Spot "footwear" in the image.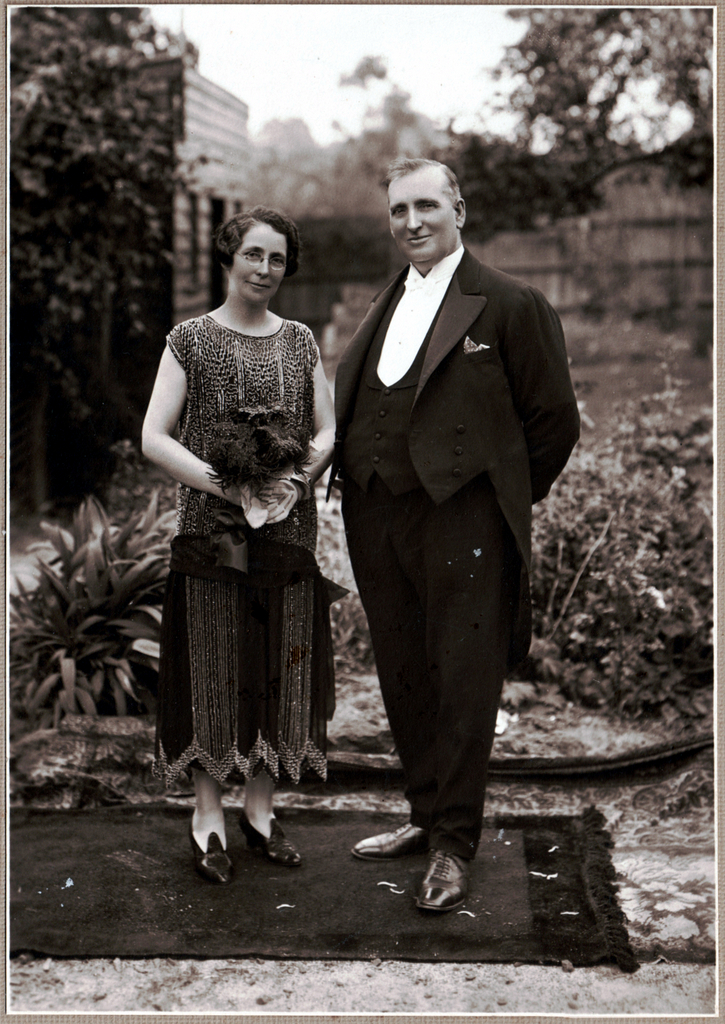
"footwear" found at rect(416, 843, 478, 920).
